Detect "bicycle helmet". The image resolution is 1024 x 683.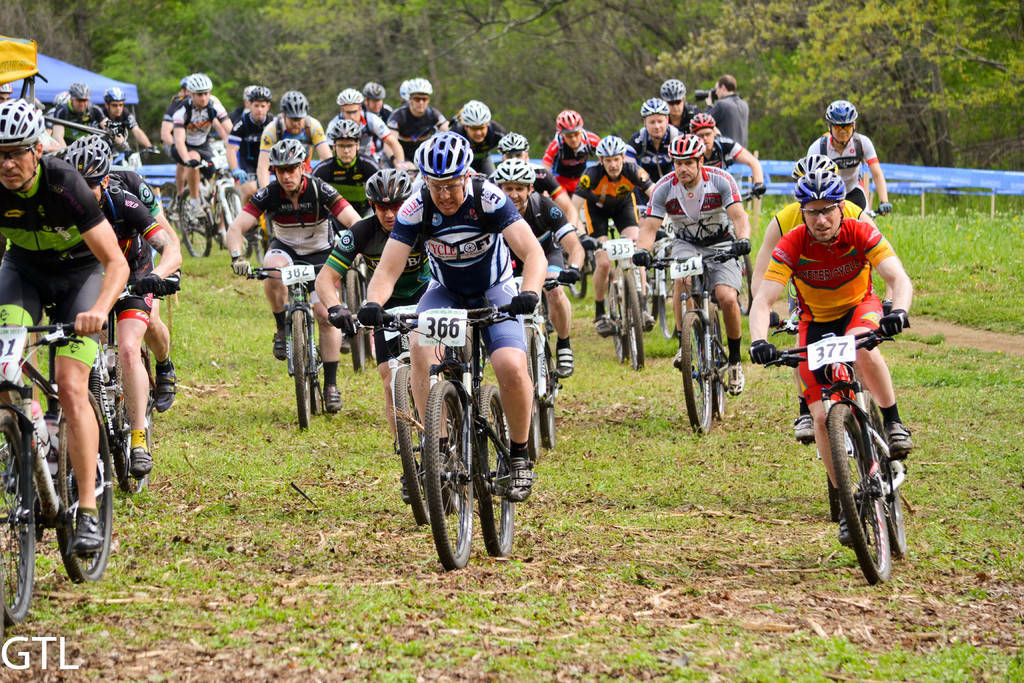
<bbox>61, 142, 104, 179</bbox>.
